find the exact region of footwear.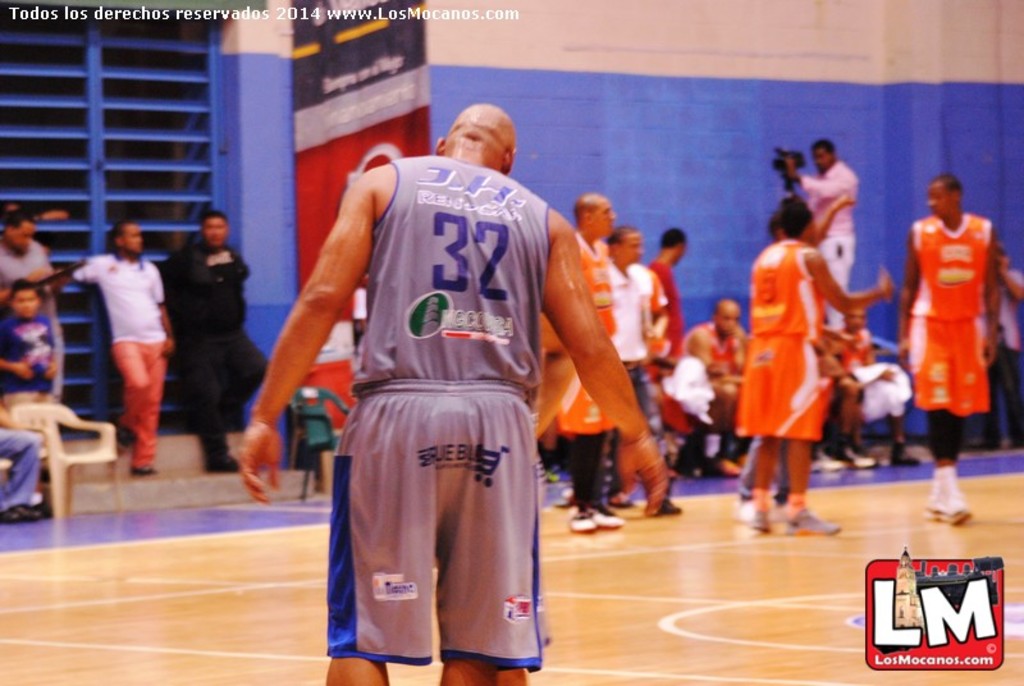
Exact region: <bbox>116, 430, 132, 452</bbox>.
